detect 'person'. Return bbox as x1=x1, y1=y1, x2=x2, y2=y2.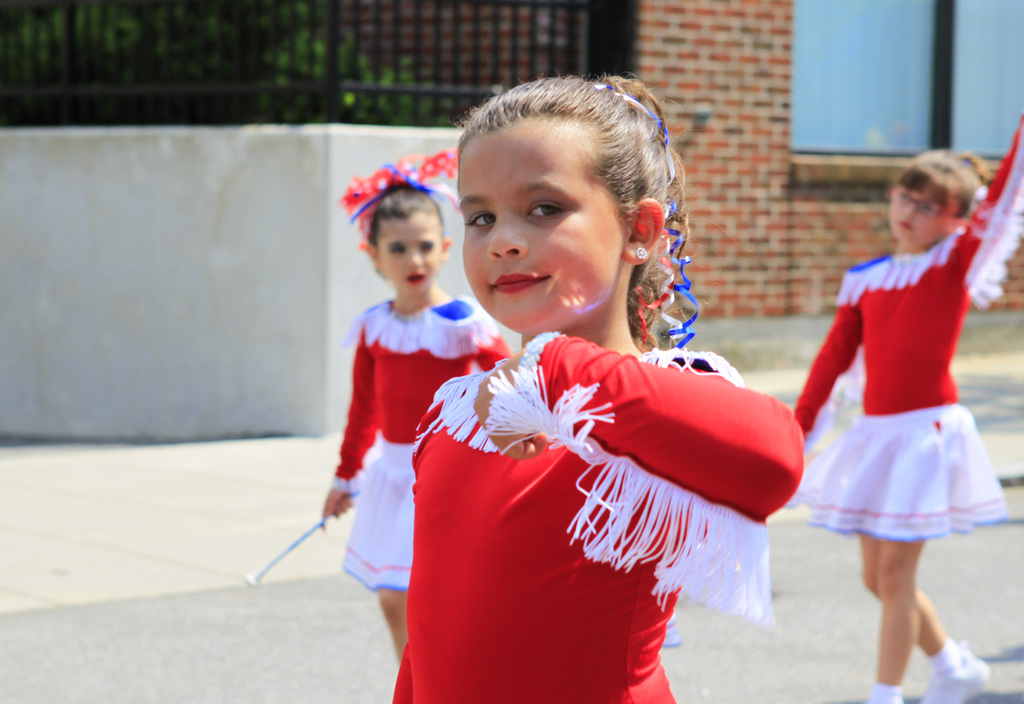
x1=390, y1=72, x2=803, y2=703.
